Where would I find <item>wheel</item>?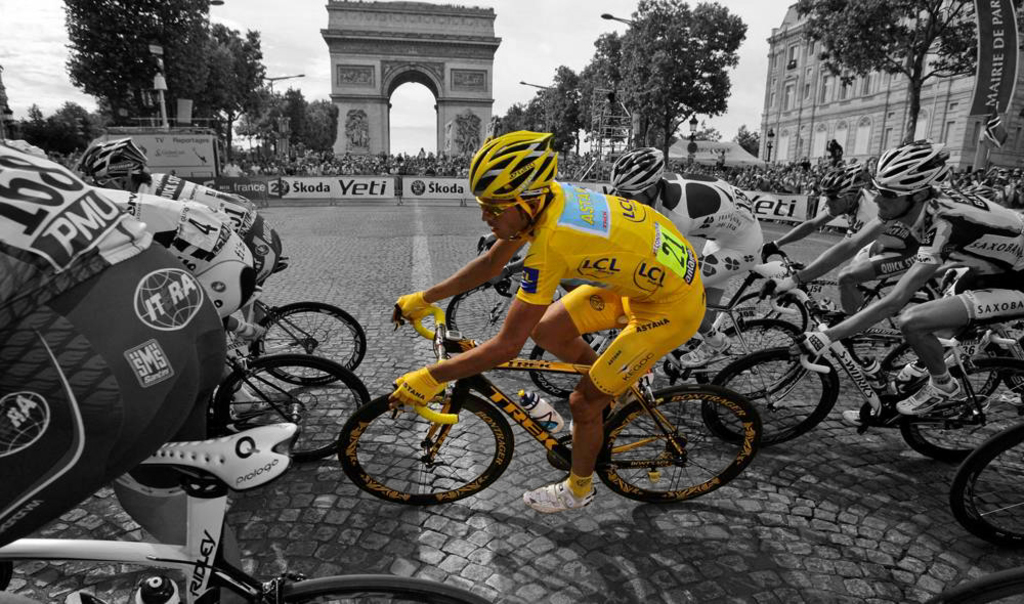
At <box>335,395,515,507</box>.
